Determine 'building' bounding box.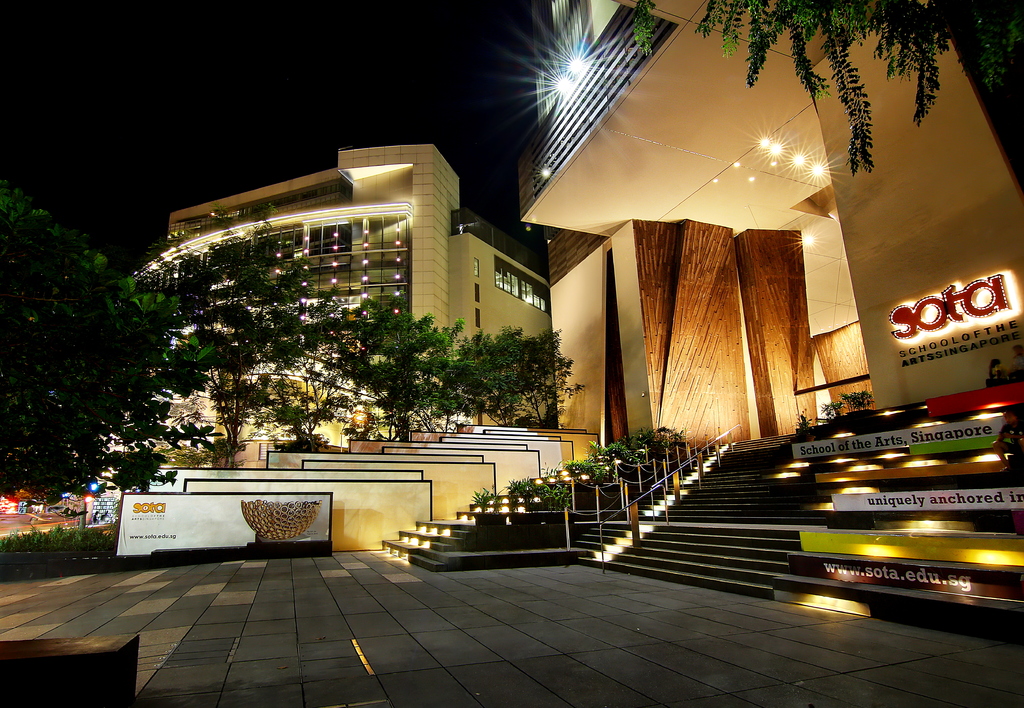
Determined: <bbox>147, 140, 570, 438</bbox>.
